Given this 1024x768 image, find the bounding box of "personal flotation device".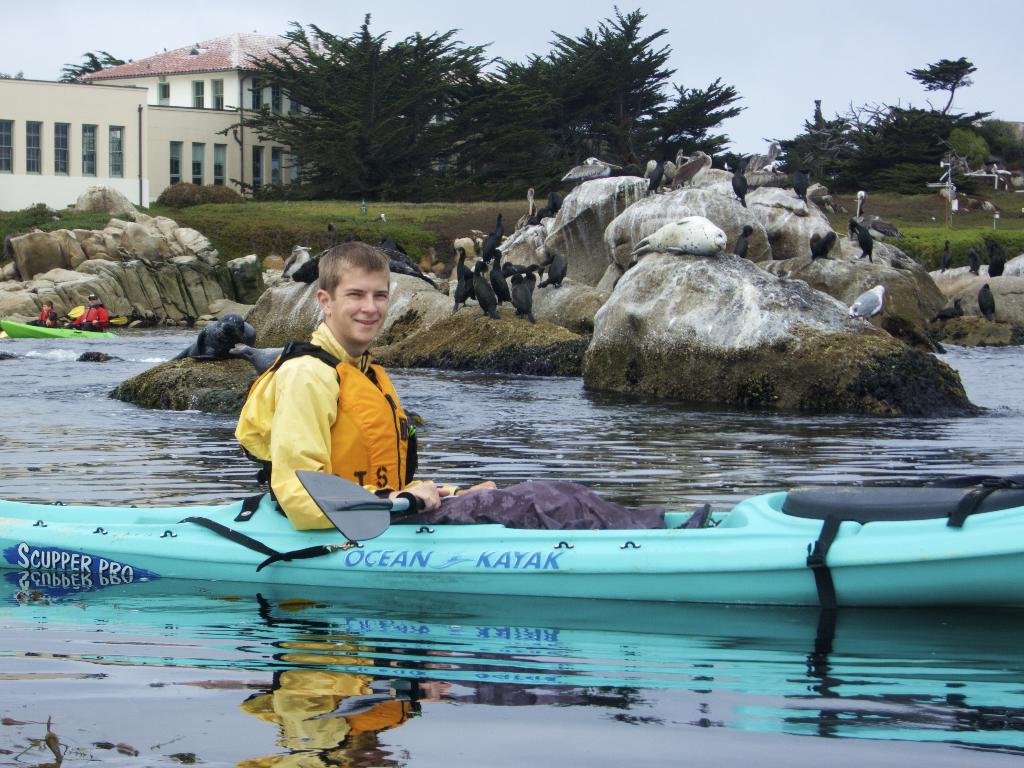
<region>72, 307, 108, 331</region>.
